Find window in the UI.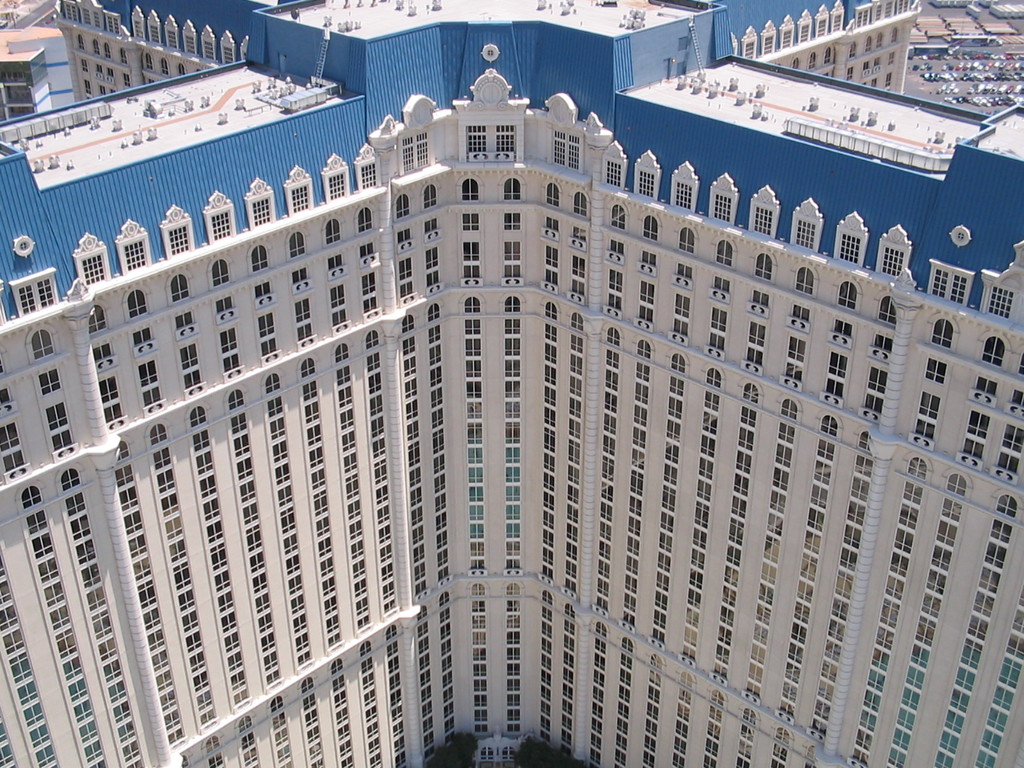
UI element at (806, 529, 829, 565).
